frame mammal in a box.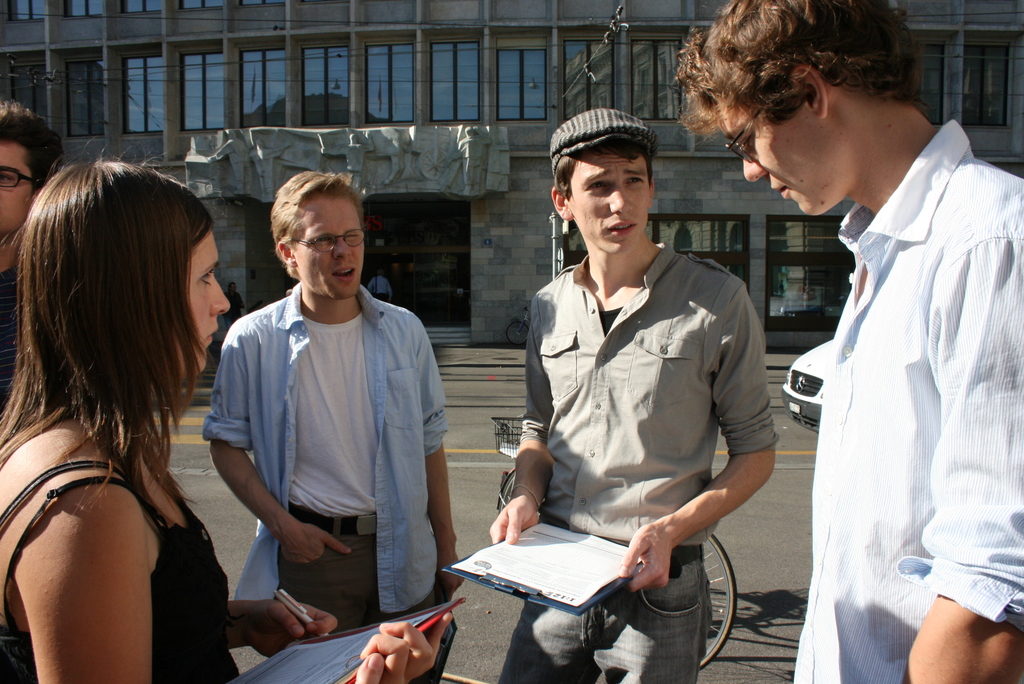
[left=366, top=270, right=392, bottom=301].
